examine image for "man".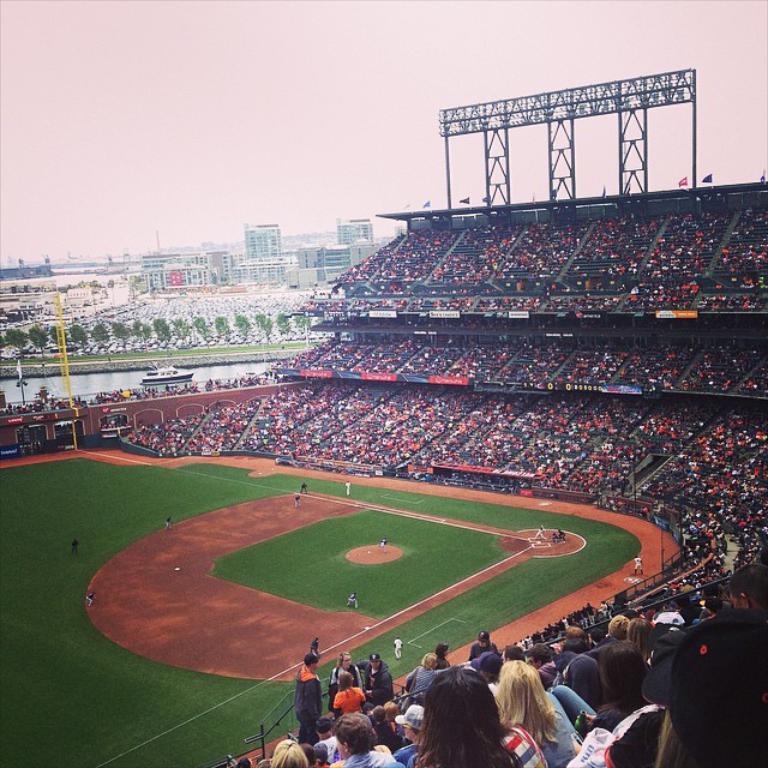
Examination result: [left=70, top=538, right=77, bottom=554].
